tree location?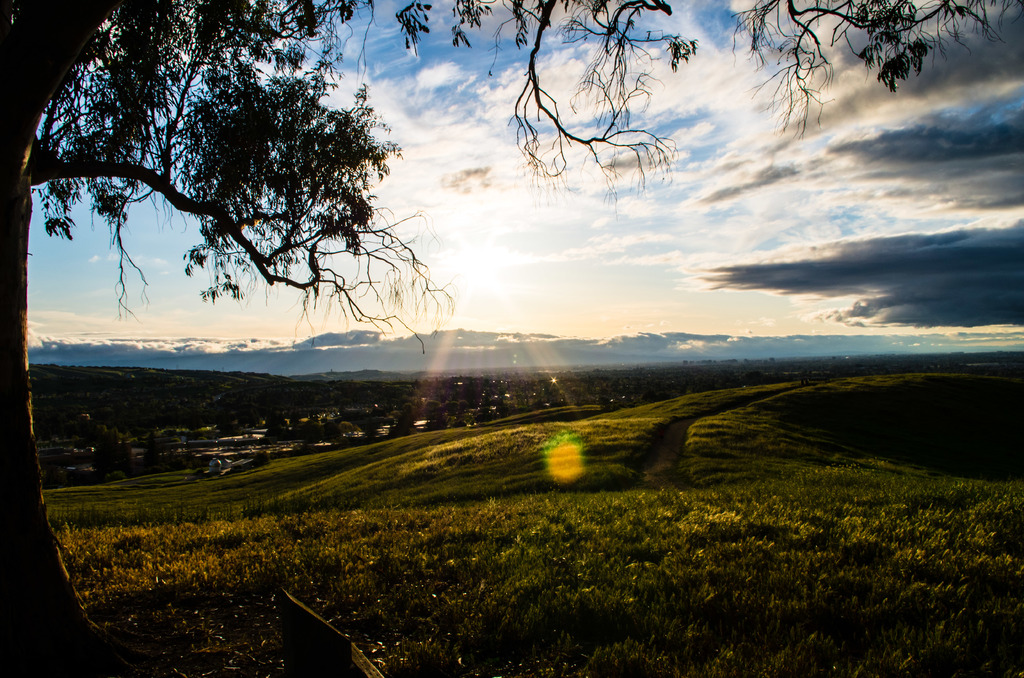
0, 0, 1023, 670
